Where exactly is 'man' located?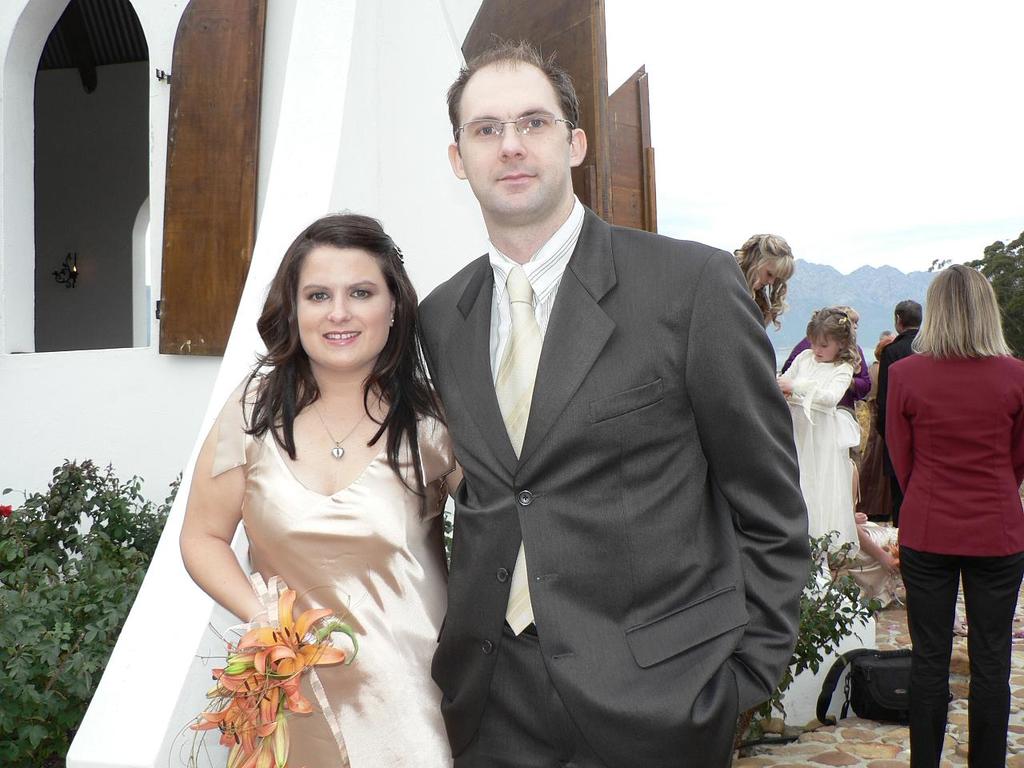
Its bounding box is (left=421, top=57, right=812, bottom=762).
